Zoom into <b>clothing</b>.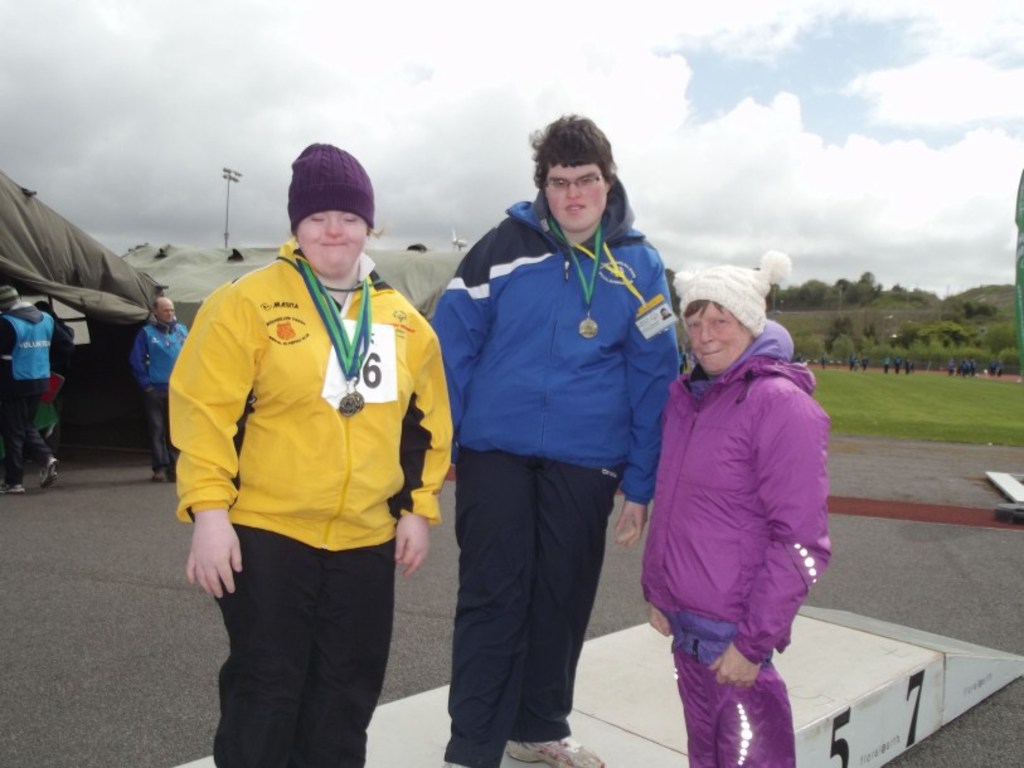
Zoom target: [632,322,833,767].
